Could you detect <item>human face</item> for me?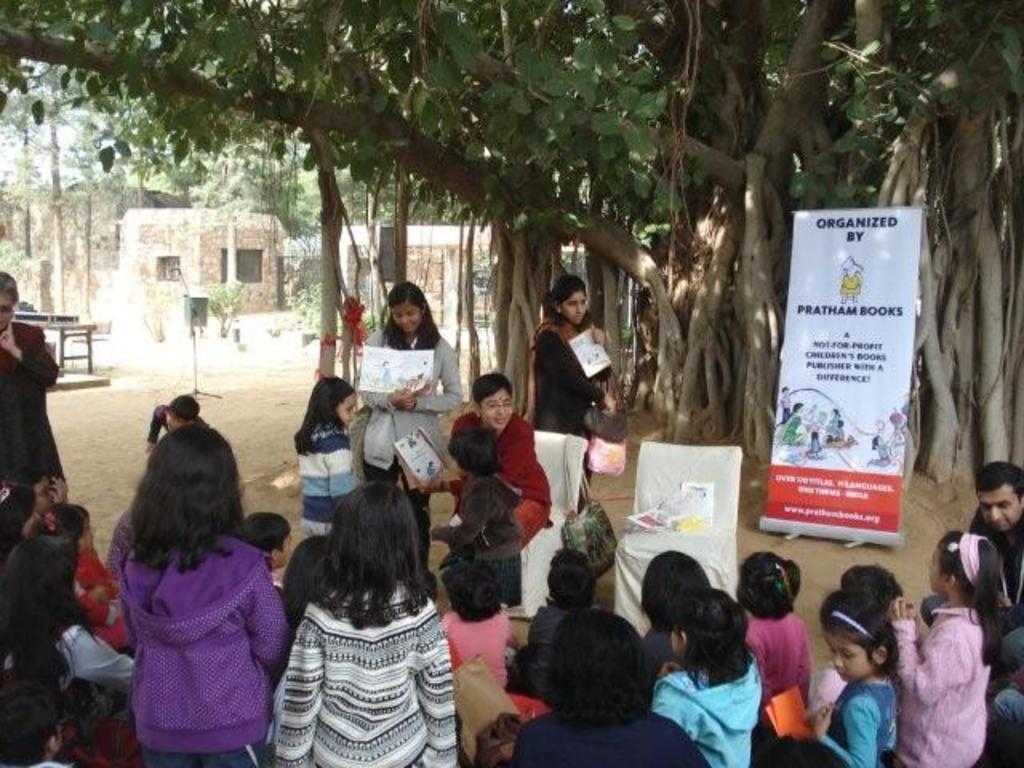
Detection result: x1=482, y1=384, x2=509, y2=424.
